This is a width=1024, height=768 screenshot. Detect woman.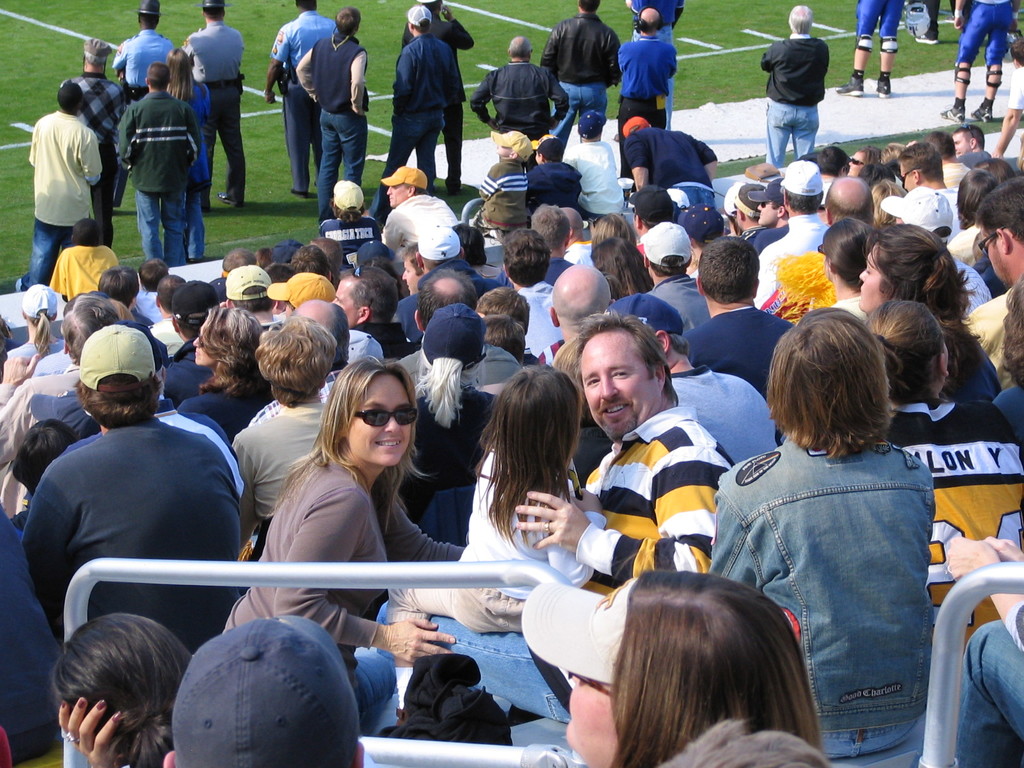
region(824, 212, 871, 319).
